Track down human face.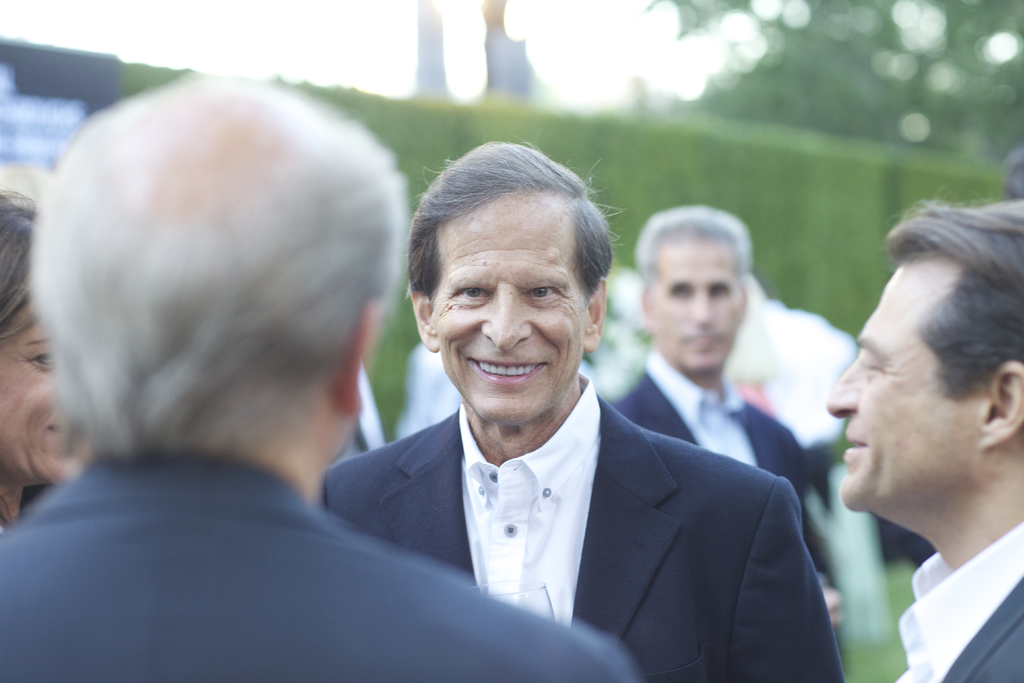
Tracked to (641,229,753,374).
